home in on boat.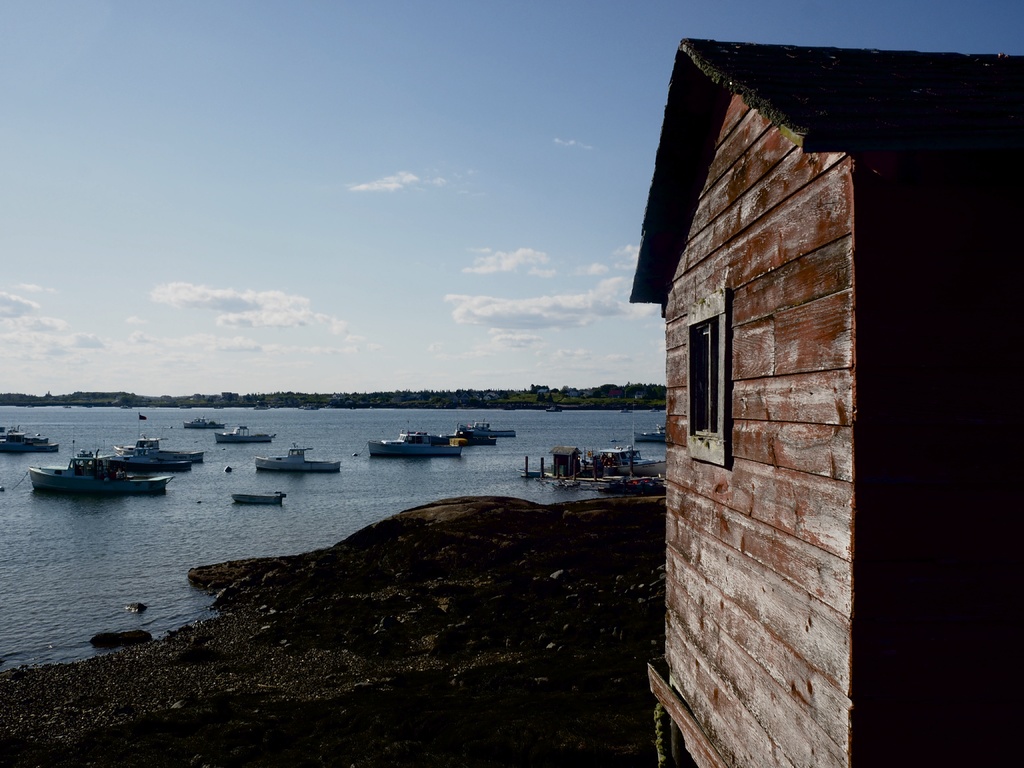
Homed in at 462/422/516/437.
